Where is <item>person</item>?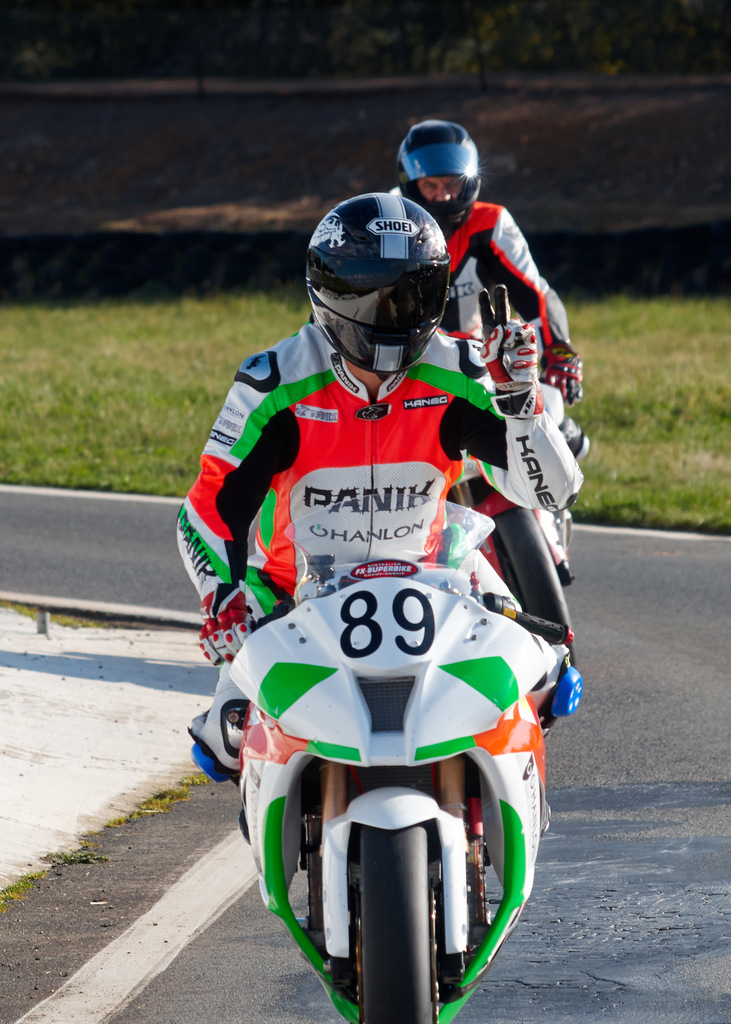
(x1=392, y1=115, x2=597, y2=488).
